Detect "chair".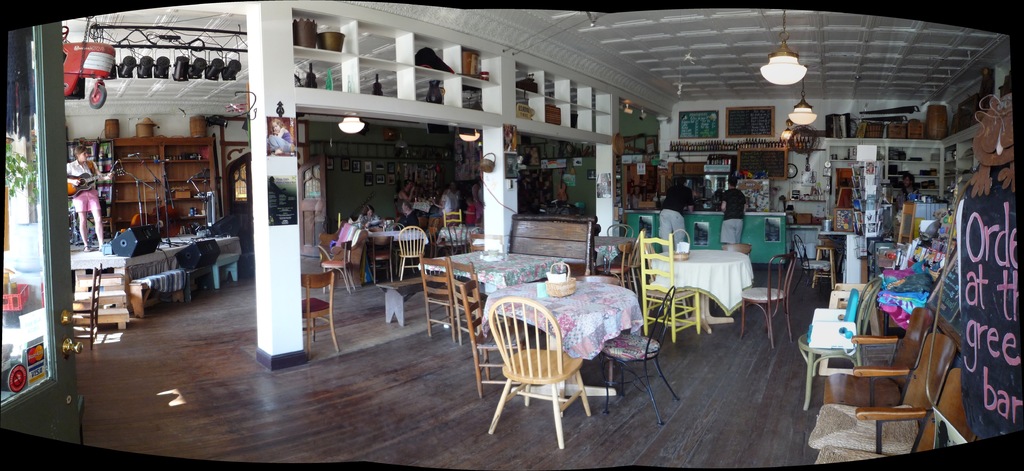
Detected at (824, 327, 948, 446).
